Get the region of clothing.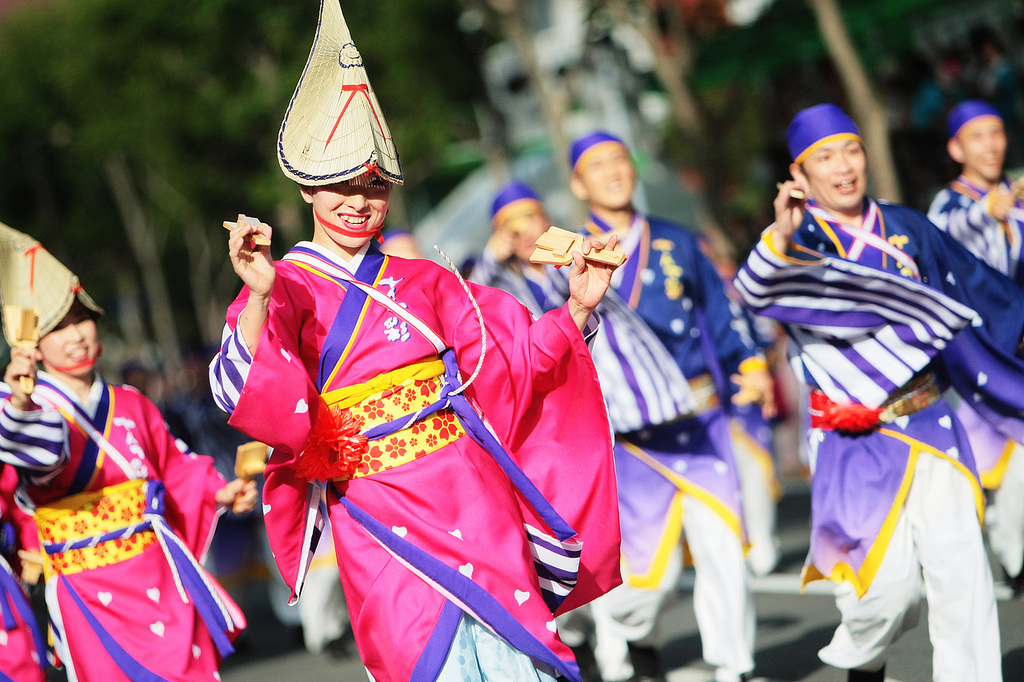
(left=557, top=196, right=766, bottom=681).
